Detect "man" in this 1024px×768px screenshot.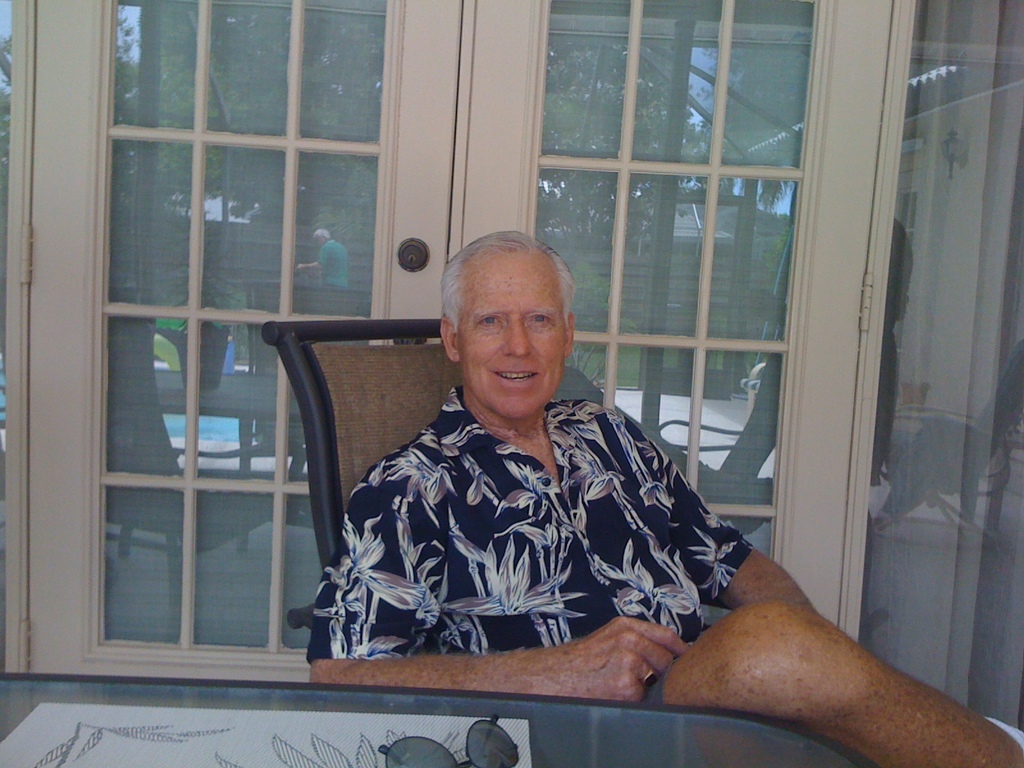
Detection: (310, 228, 1023, 767).
